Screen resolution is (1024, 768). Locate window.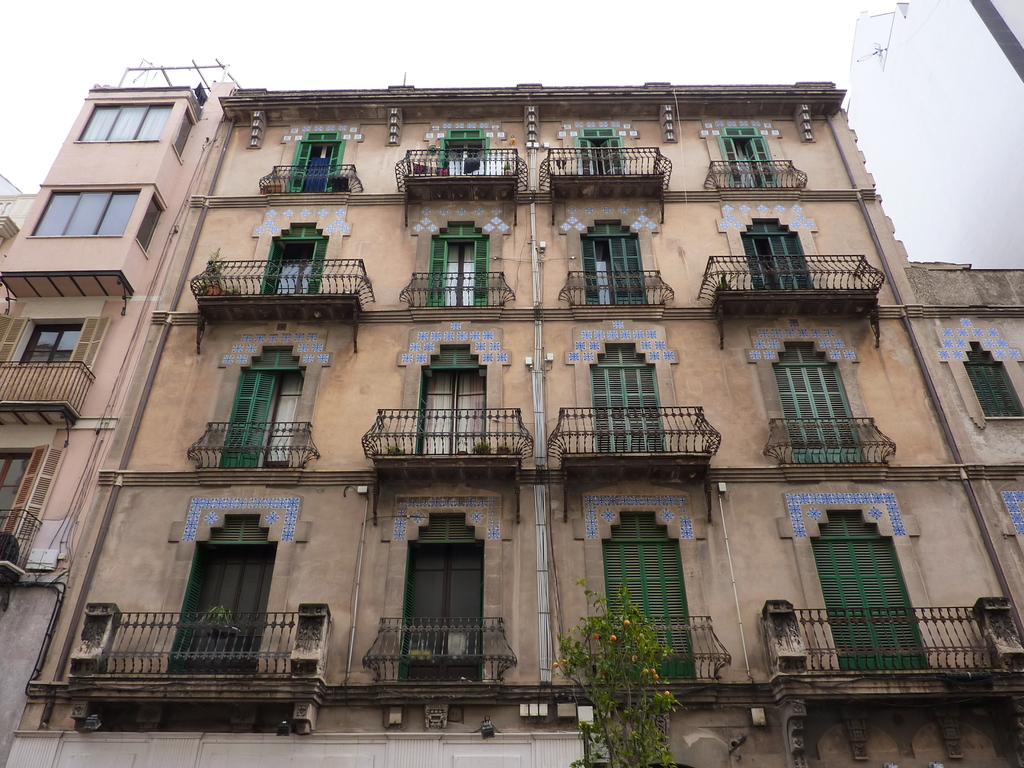
rect(29, 184, 141, 233).
